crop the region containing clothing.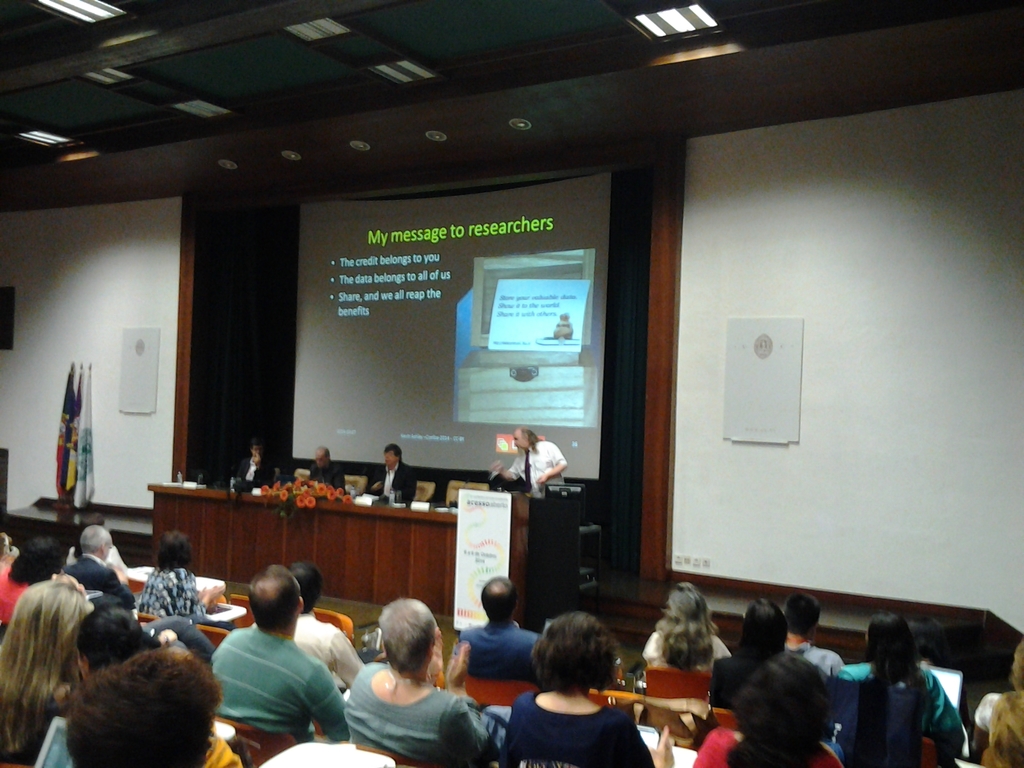
Crop region: pyautogui.locateOnScreen(498, 694, 662, 767).
